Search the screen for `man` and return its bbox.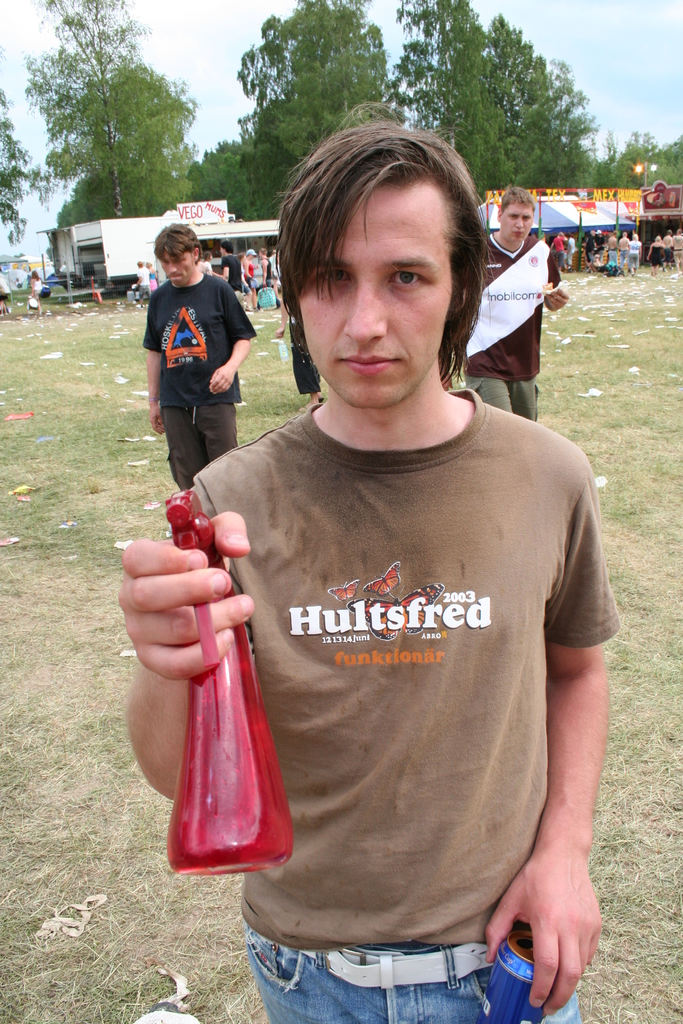
Found: region(140, 219, 258, 499).
